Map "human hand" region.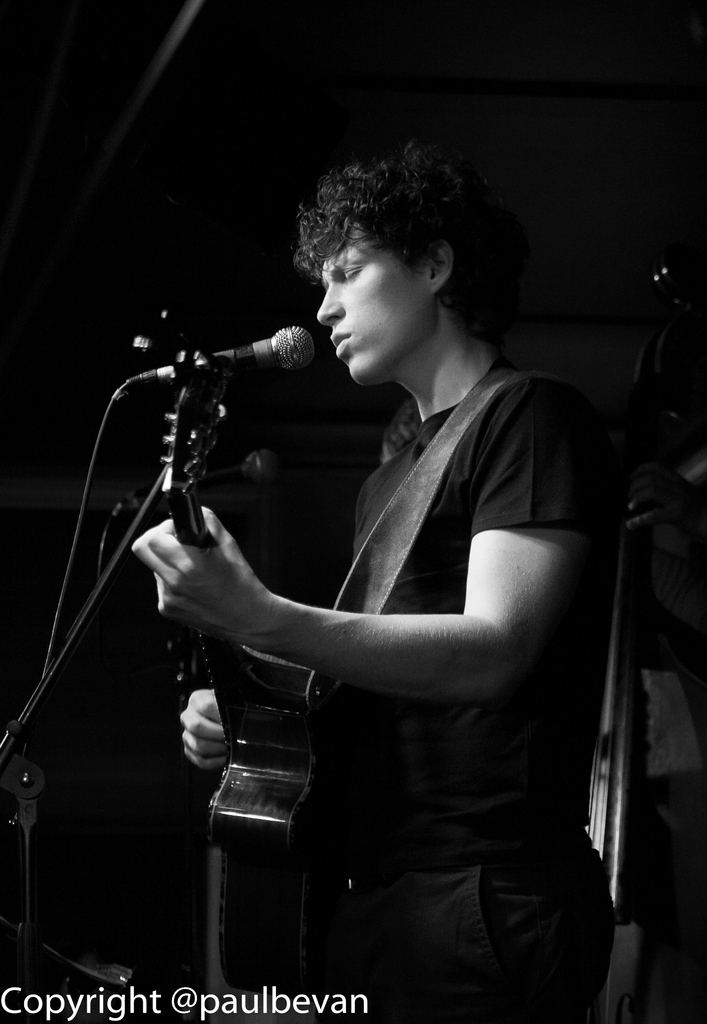
Mapped to <region>176, 687, 232, 772</region>.
